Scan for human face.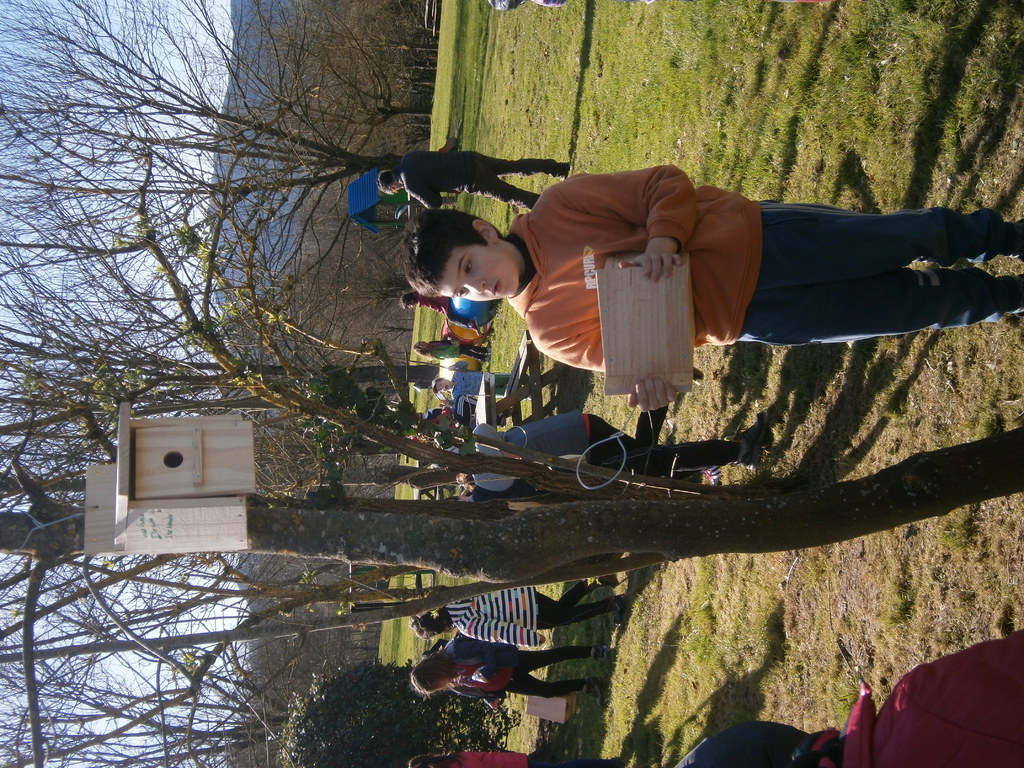
Scan result: detection(438, 237, 519, 302).
